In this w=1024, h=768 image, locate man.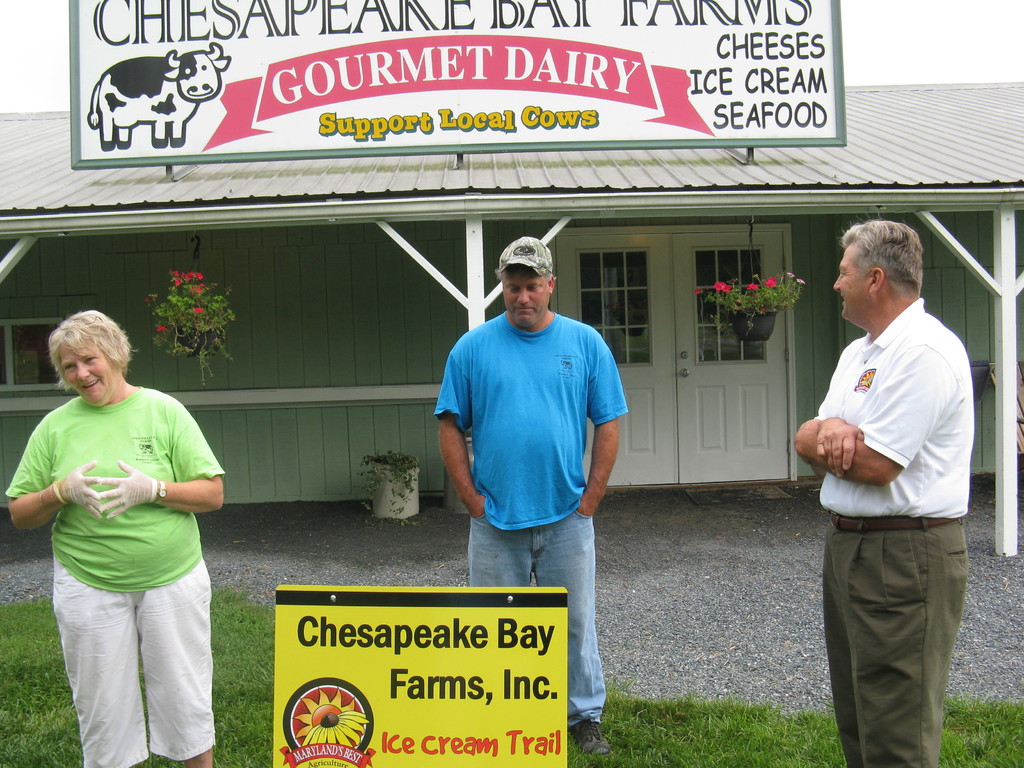
Bounding box: left=436, top=239, right=628, bottom=757.
